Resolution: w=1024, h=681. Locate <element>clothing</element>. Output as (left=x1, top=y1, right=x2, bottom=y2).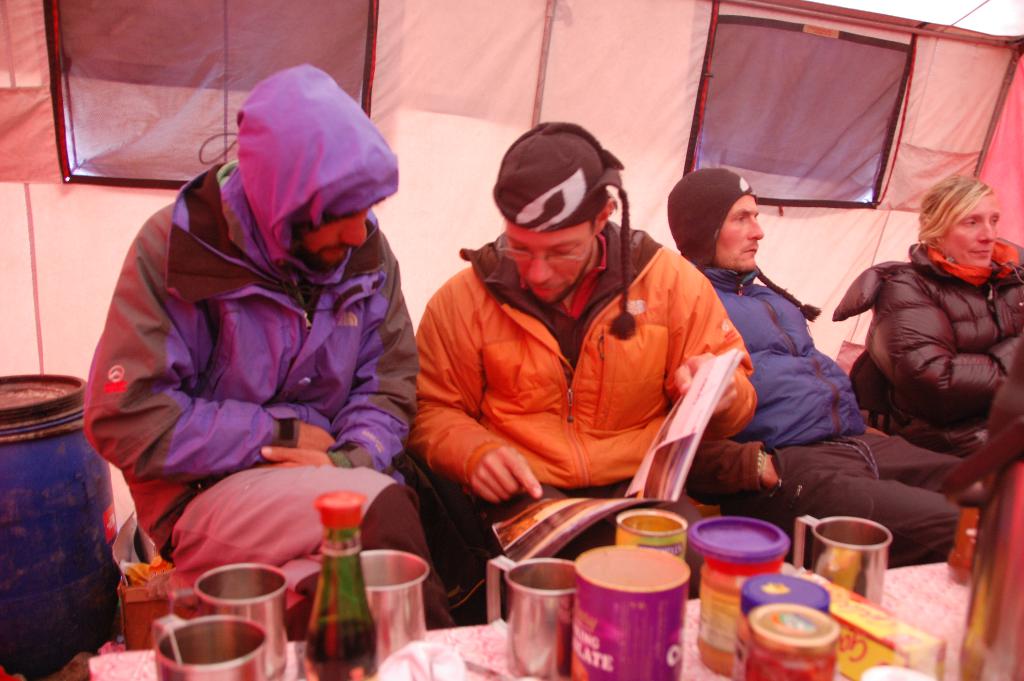
(left=704, top=259, right=996, bottom=568).
